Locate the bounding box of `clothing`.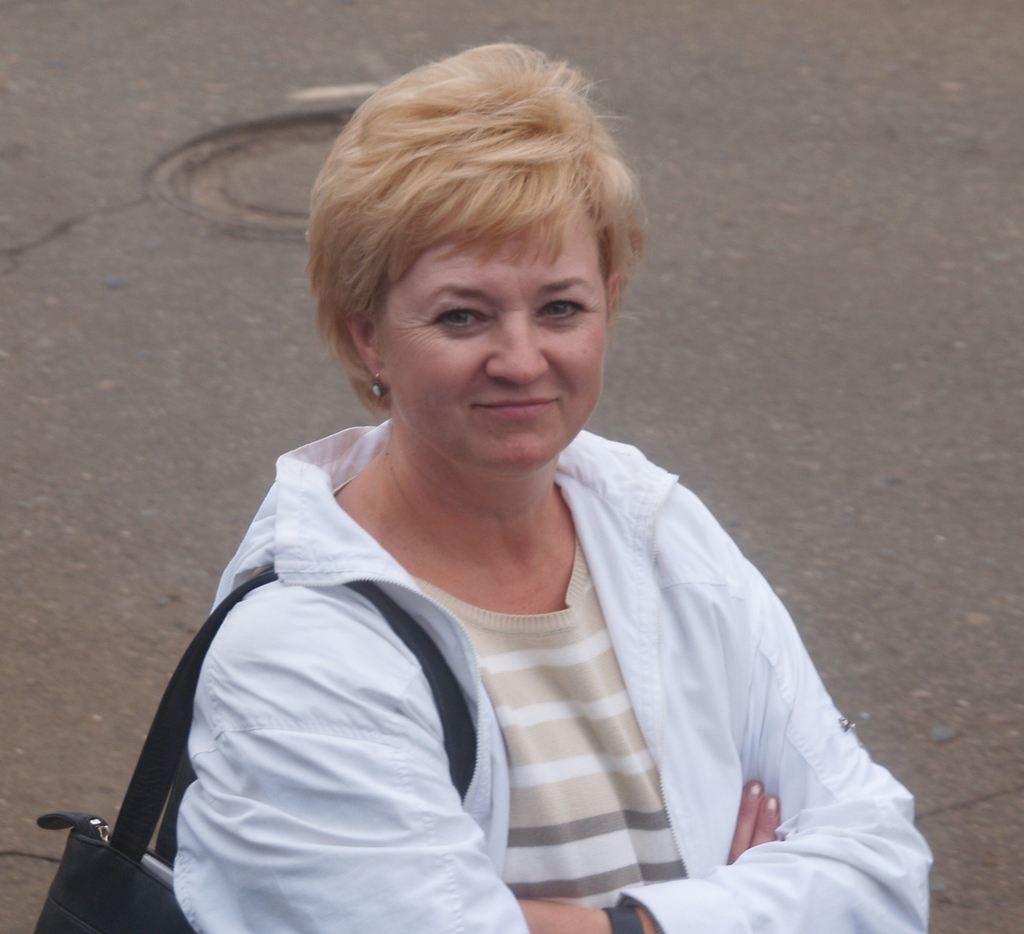
Bounding box: rect(167, 417, 924, 908).
